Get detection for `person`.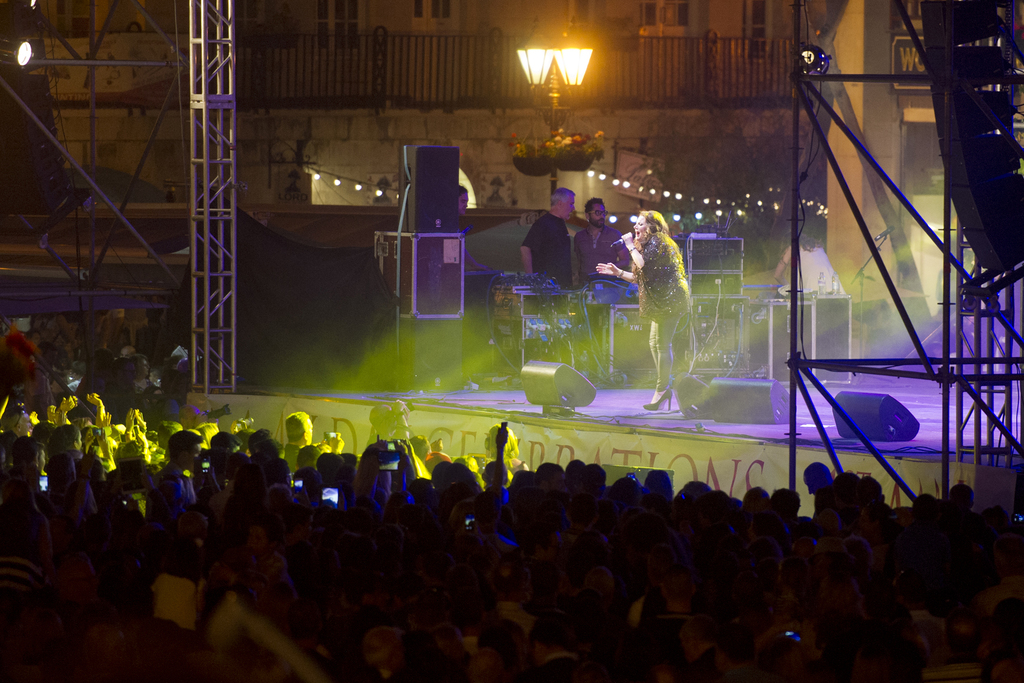
Detection: bbox=[618, 197, 700, 406].
